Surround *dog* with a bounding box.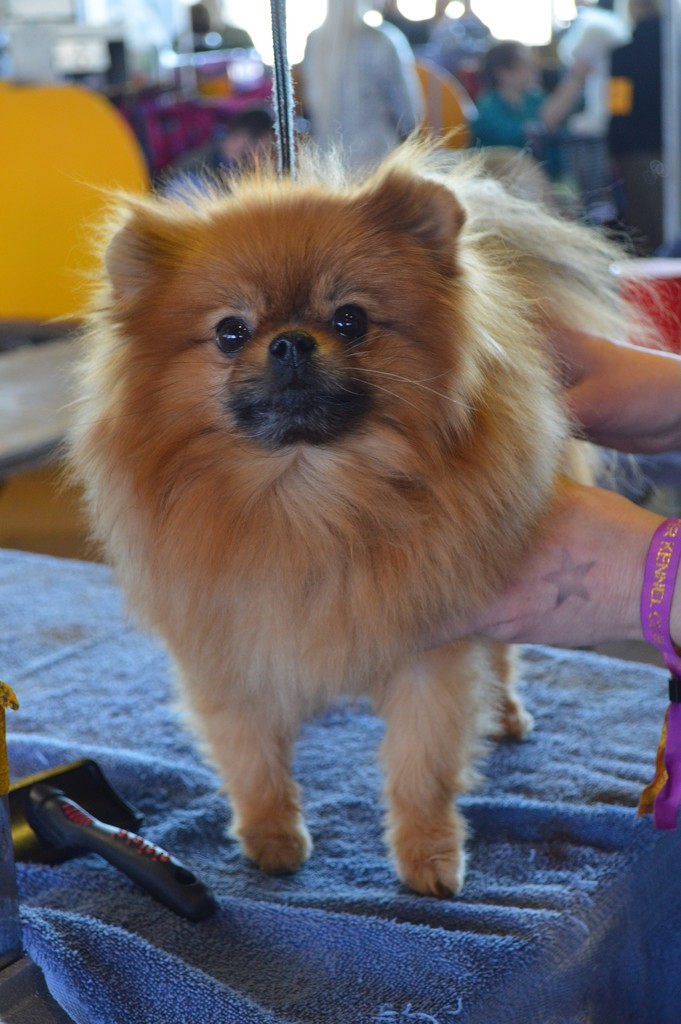
<box>49,116,678,904</box>.
